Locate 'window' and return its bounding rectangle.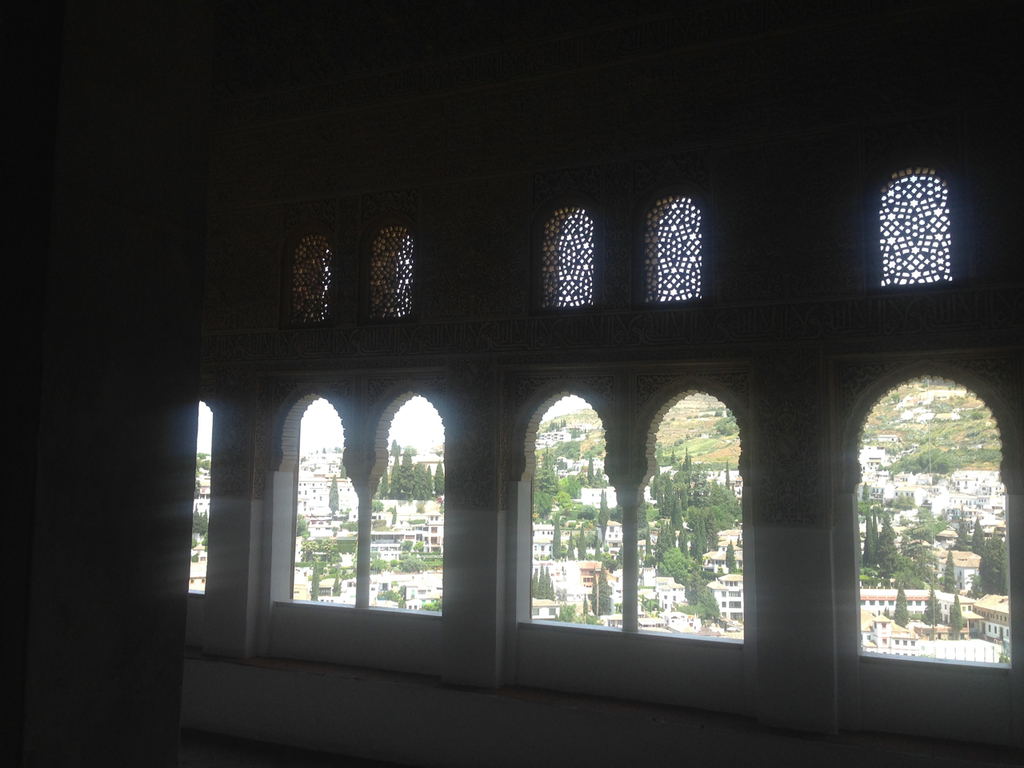
Rect(282, 232, 327, 322).
